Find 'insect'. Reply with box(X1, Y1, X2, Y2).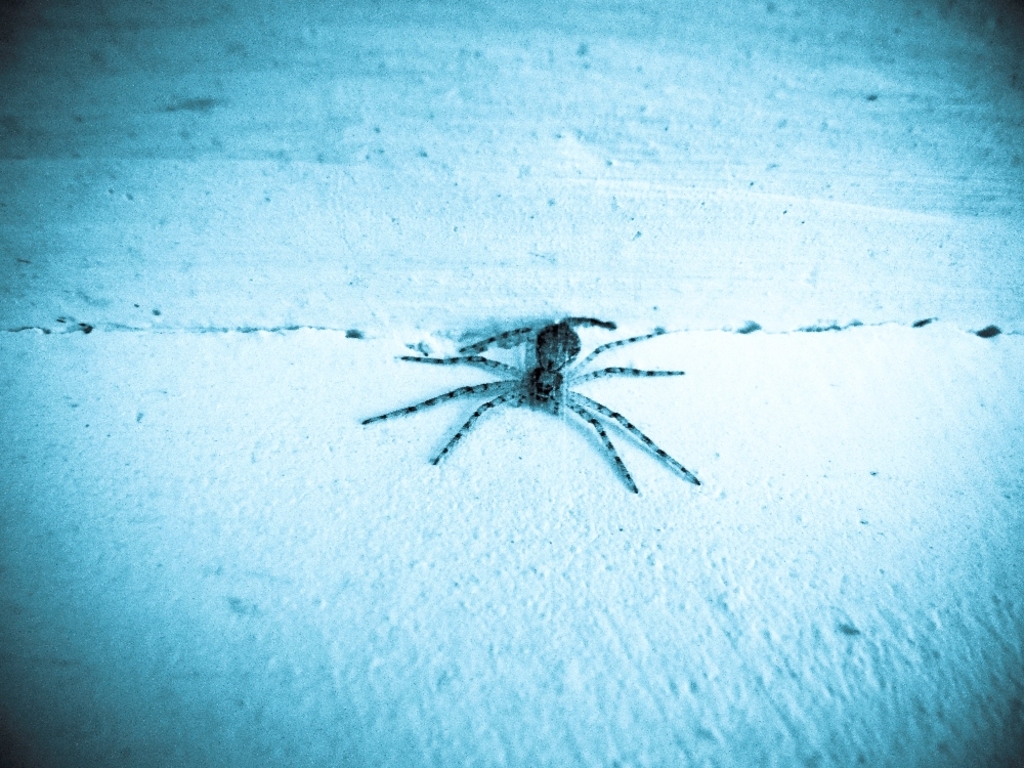
box(360, 316, 697, 492).
